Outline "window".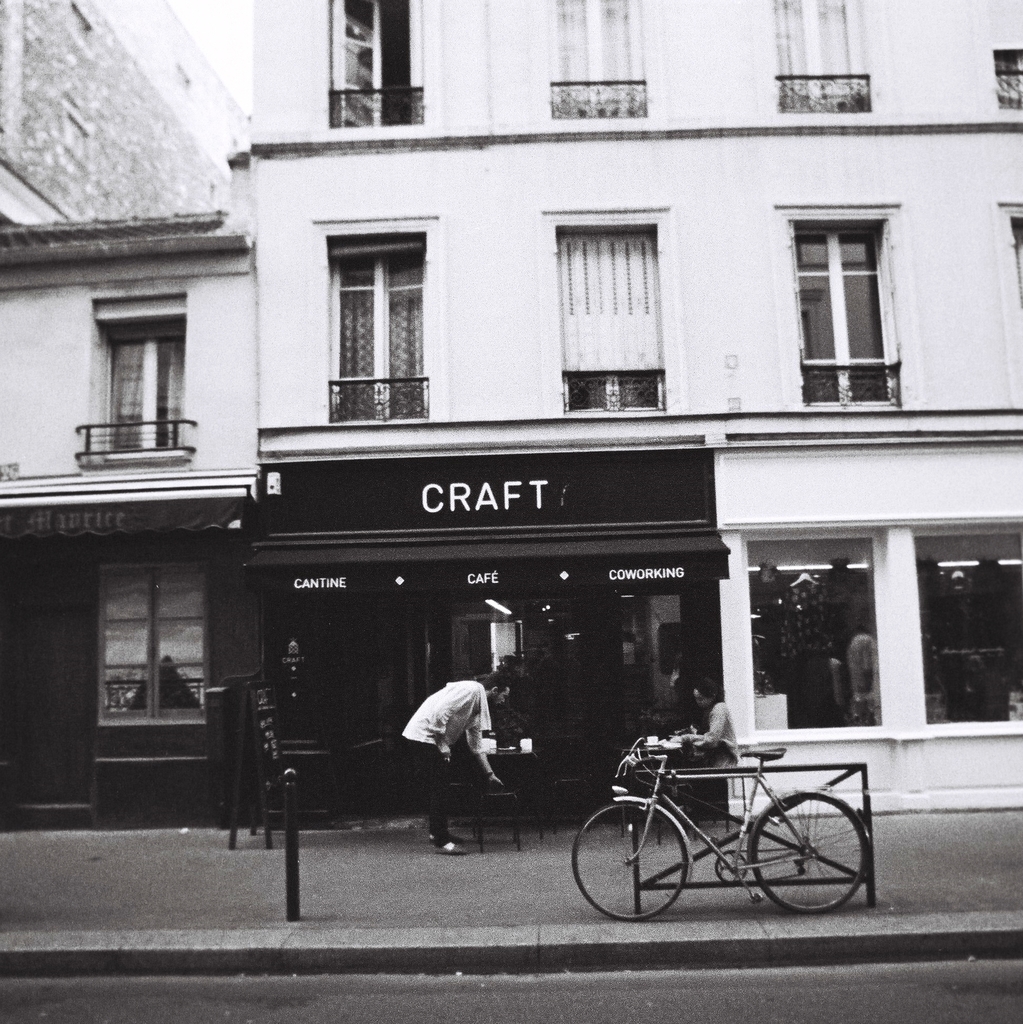
Outline: {"left": 93, "top": 562, "right": 217, "bottom": 728}.
